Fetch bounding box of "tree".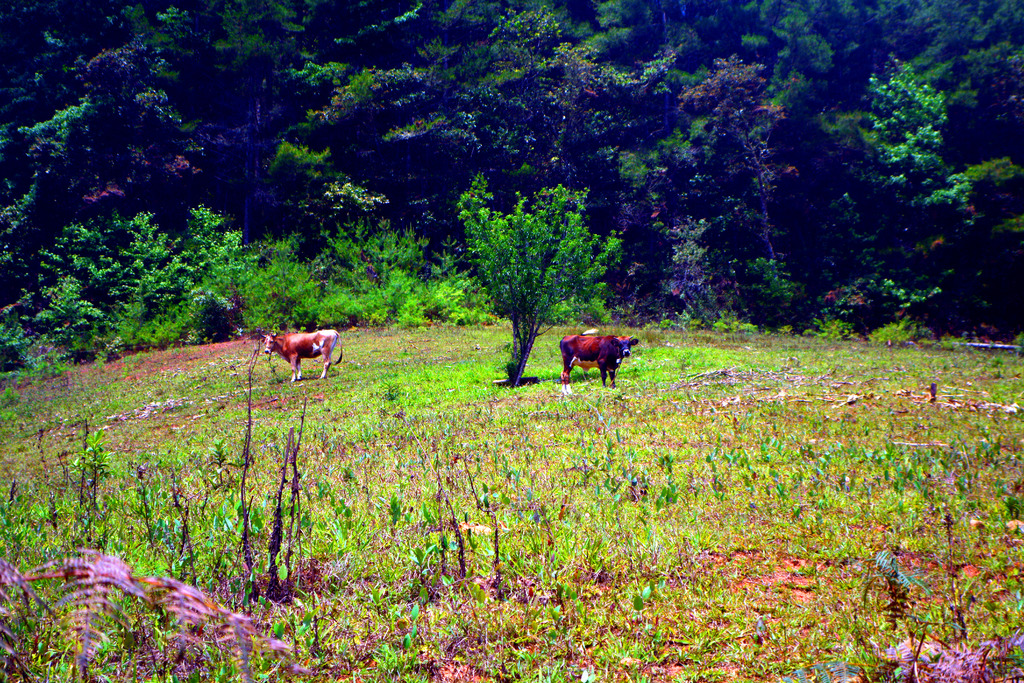
Bbox: x1=676 y1=47 x2=780 y2=266.
